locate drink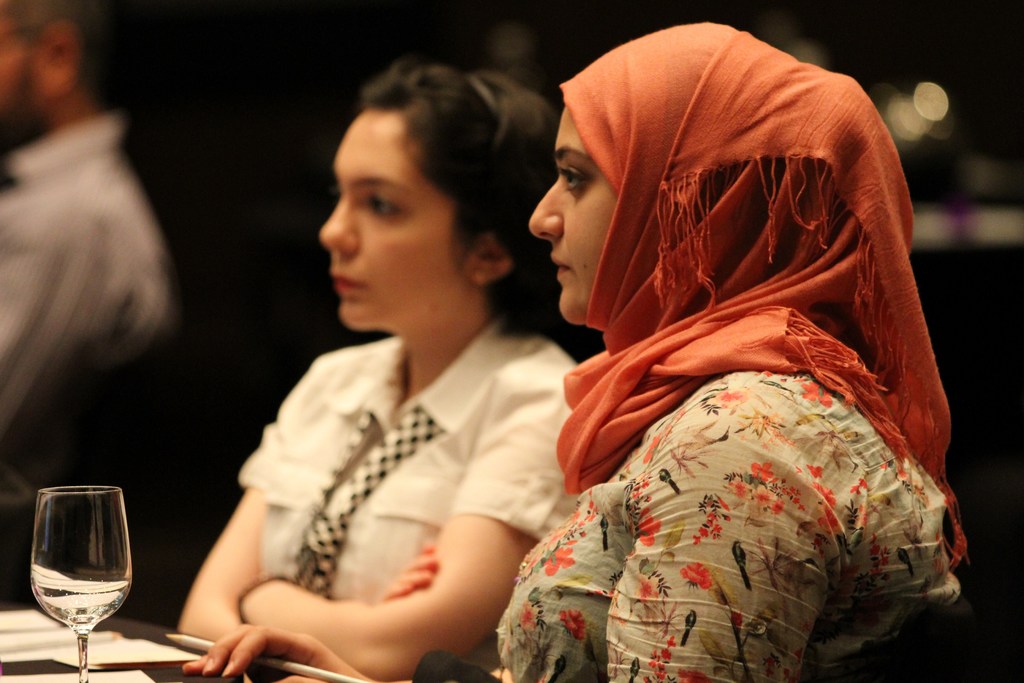
(x1=29, y1=572, x2=134, y2=634)
